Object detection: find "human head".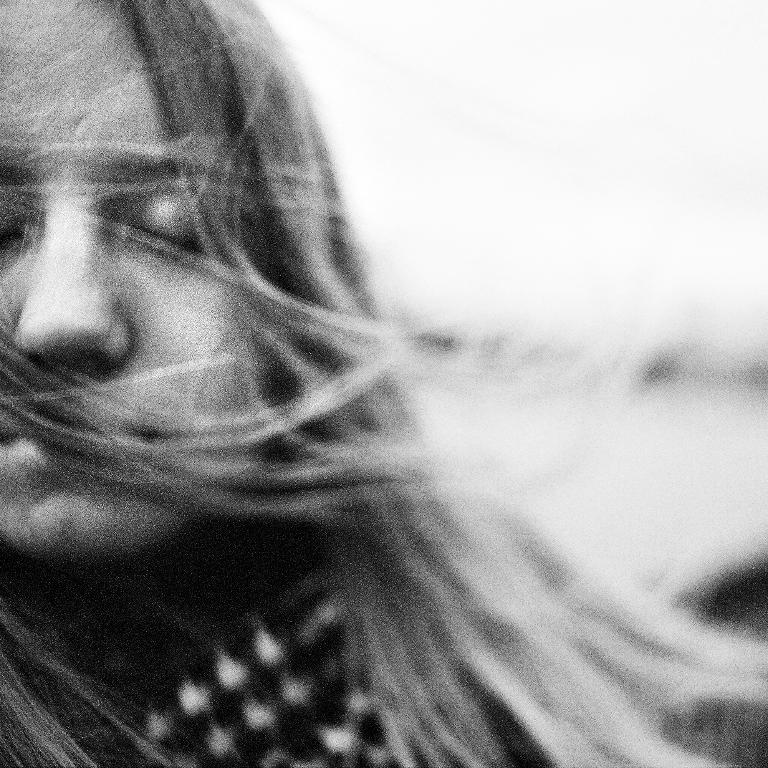
0, 0, 391, 562.
